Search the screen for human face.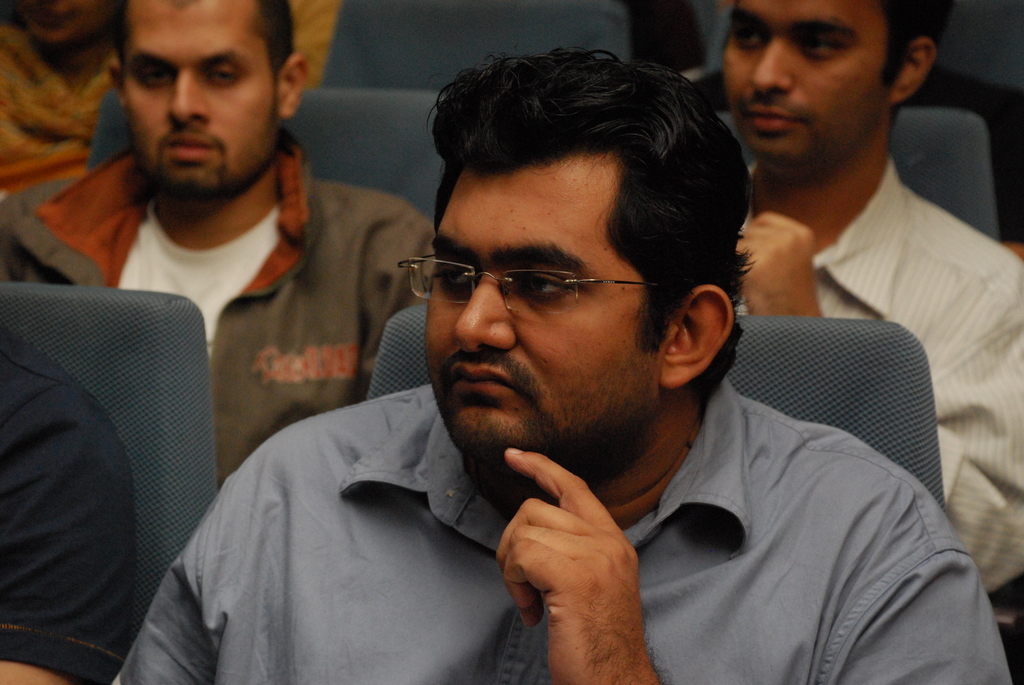
Found at region(726, 0, 888, 156).
